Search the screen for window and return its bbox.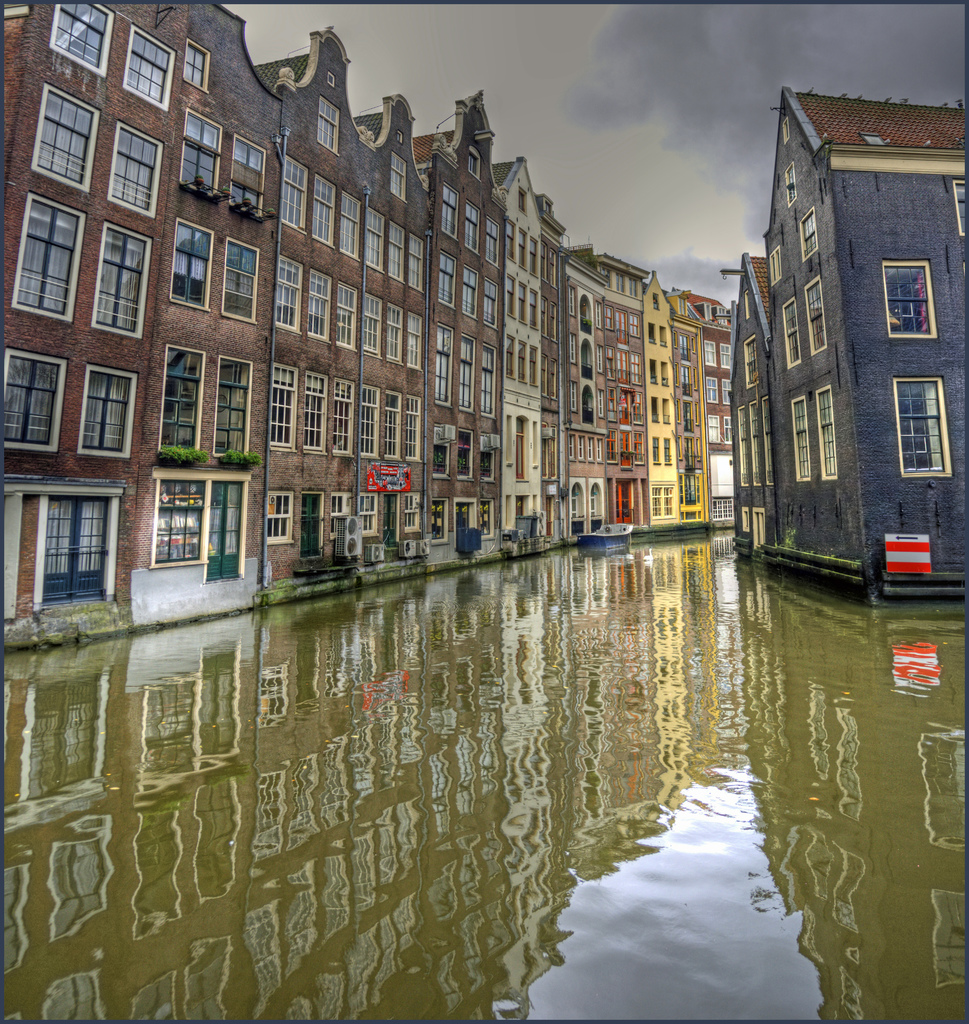
Found: [377,395,403,461].
